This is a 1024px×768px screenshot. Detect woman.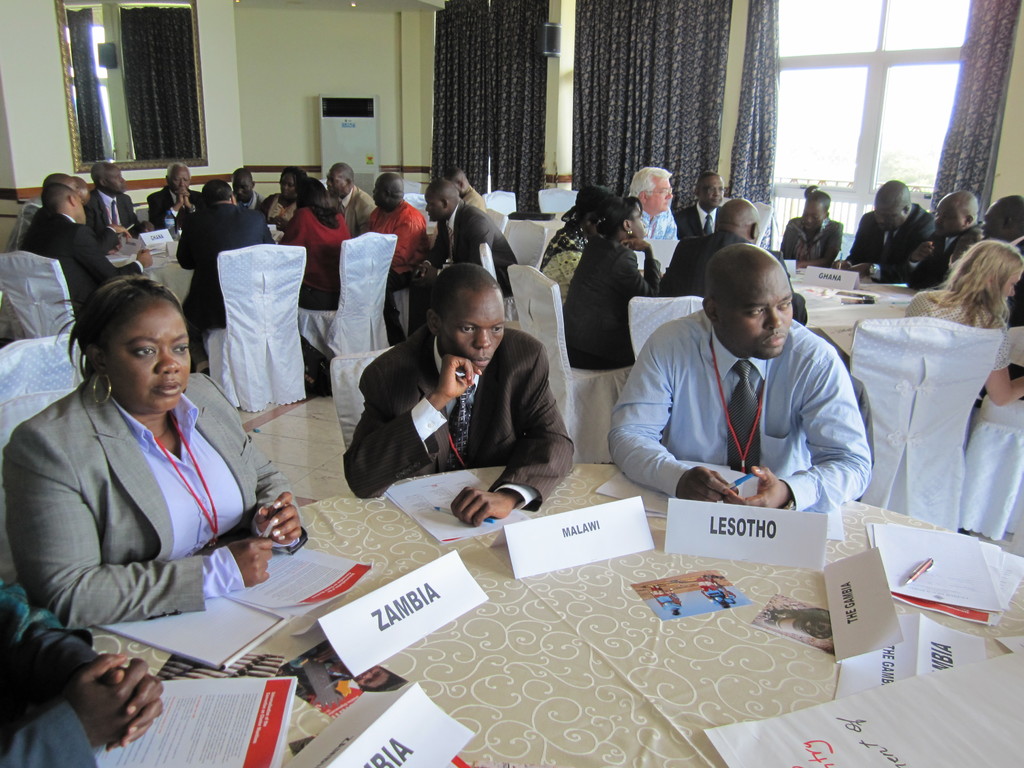
left=900, top=237, right=1023, bottom=419.
